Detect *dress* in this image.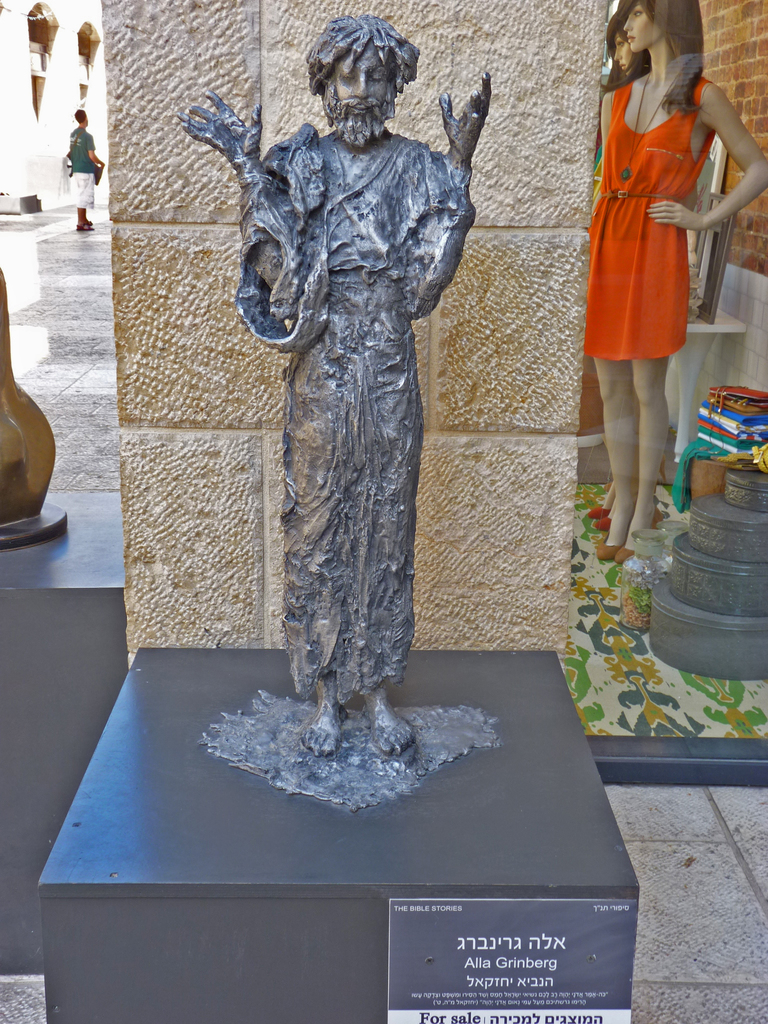
Detection: Rect(589, 56, 729, 356).
